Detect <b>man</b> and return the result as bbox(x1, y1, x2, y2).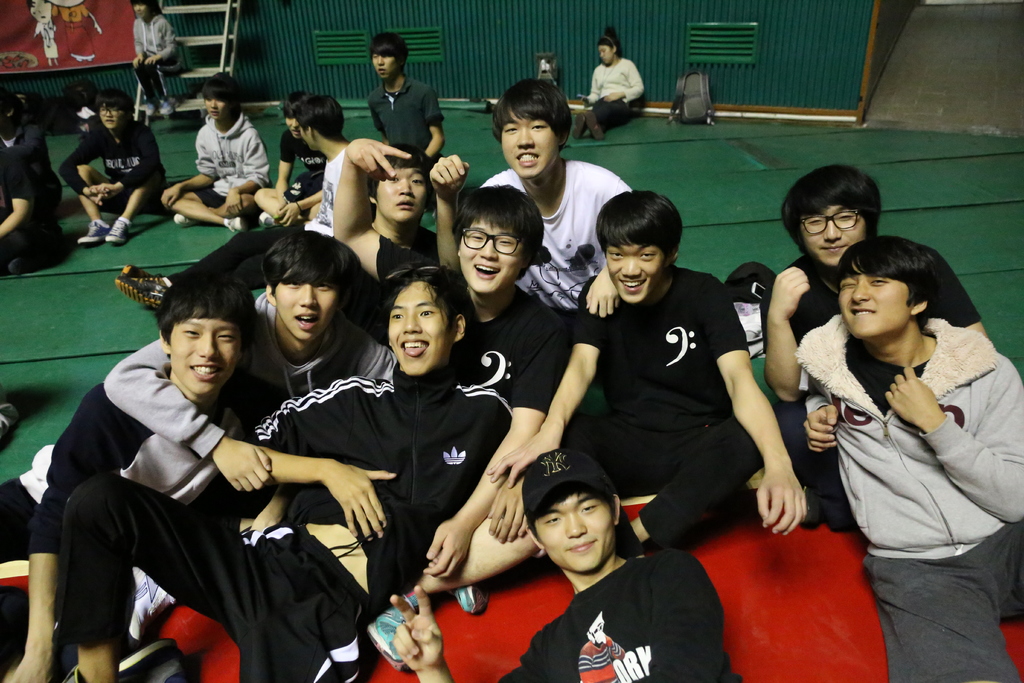
bbox(392, 452, 740, 682).
